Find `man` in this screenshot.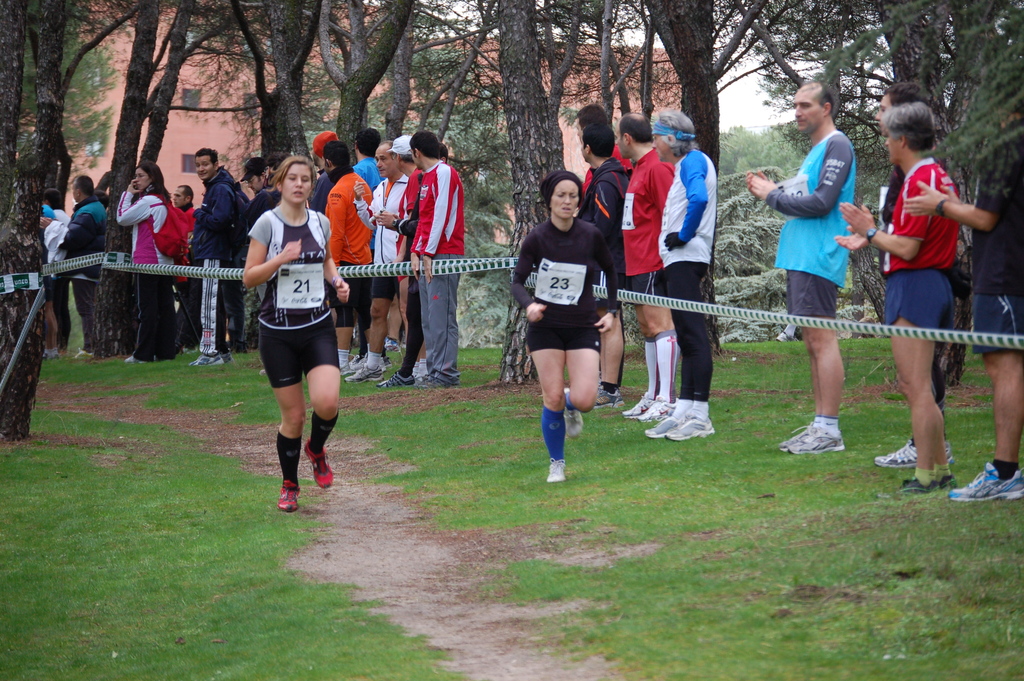
The bounding box for `man` is locate(641, 108, 716, 443).
